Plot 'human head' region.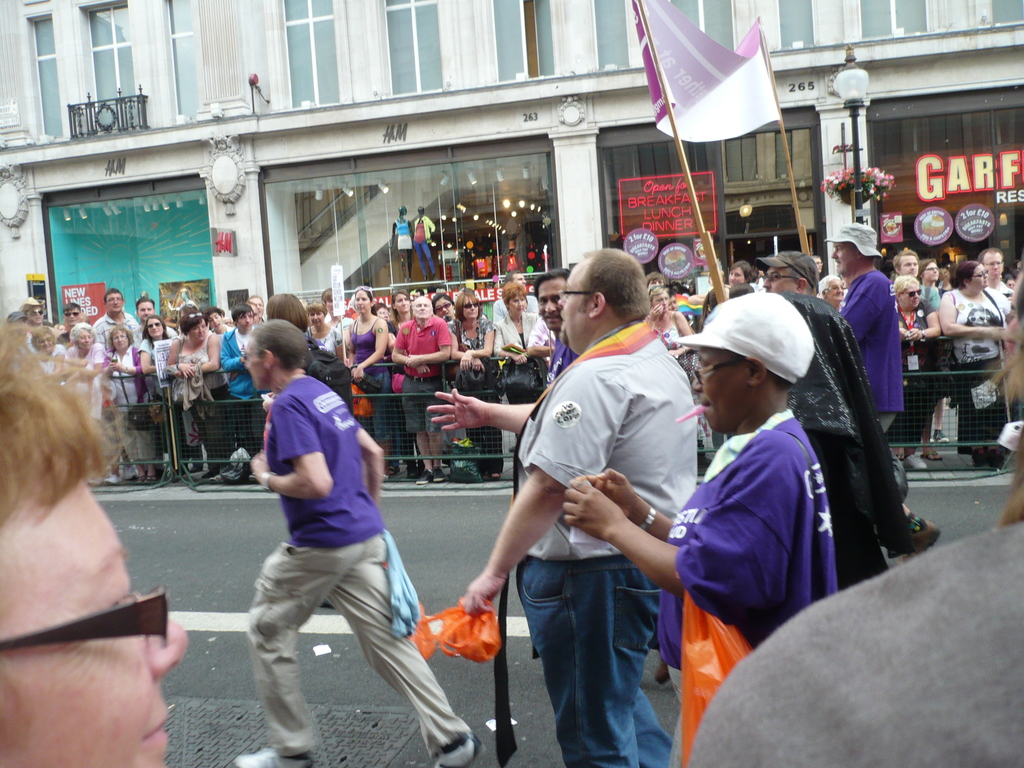
Plotted at 242:319:305:393.
